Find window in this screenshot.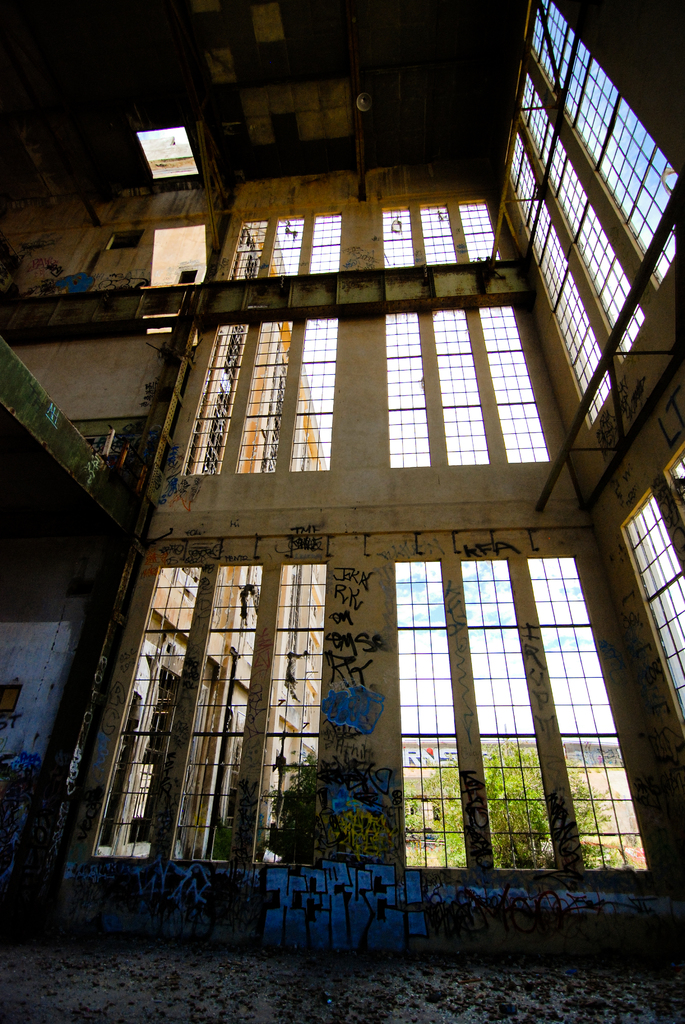
The bounding box for window is [left=524, top=556, right=649, bottom=874].
